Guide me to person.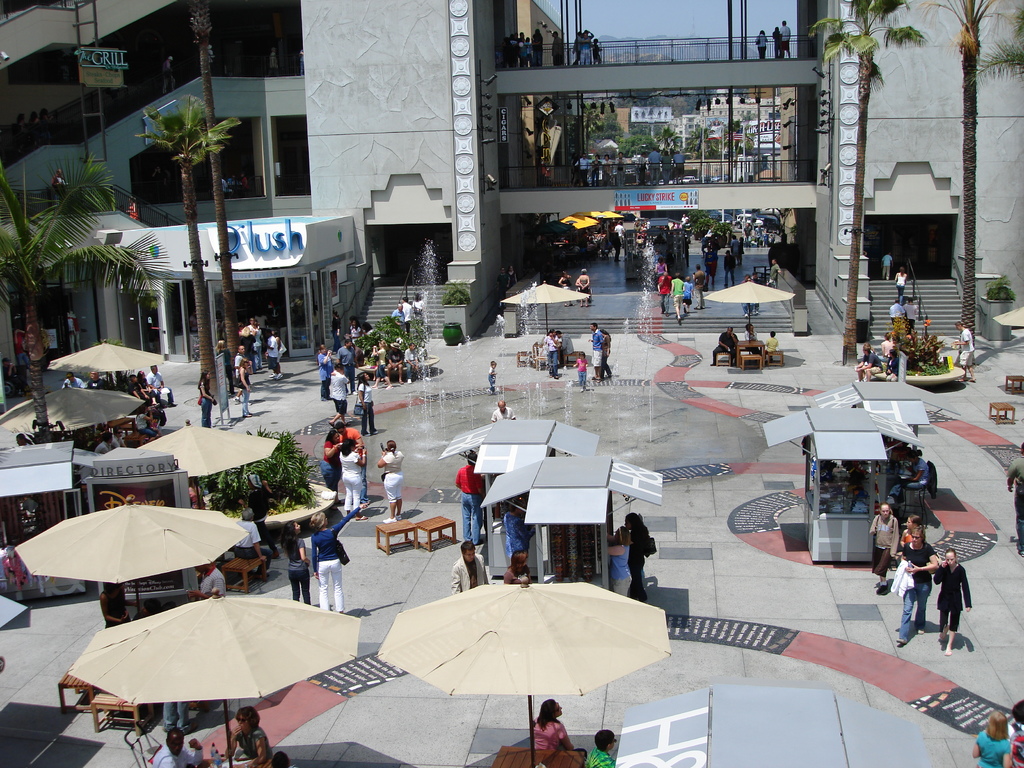
Guidance: rect(124, 195, 143, 221).
